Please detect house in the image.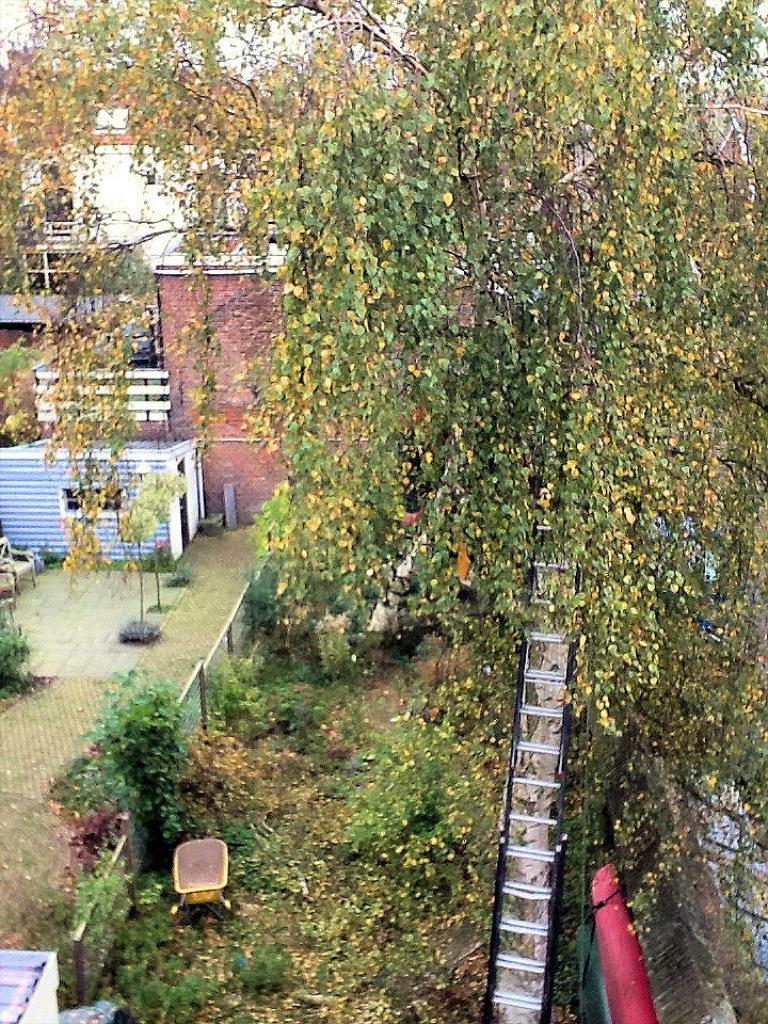
detection(0, 286, 175, 437).
